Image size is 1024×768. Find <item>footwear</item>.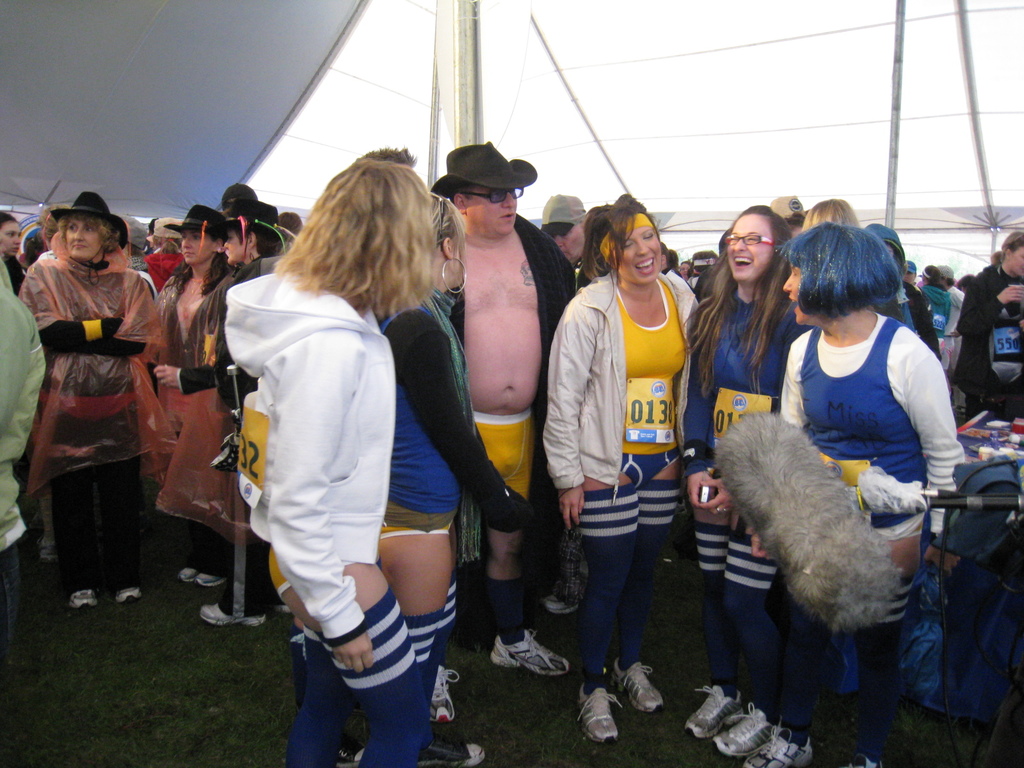
box(65, 585, 106, 610).
